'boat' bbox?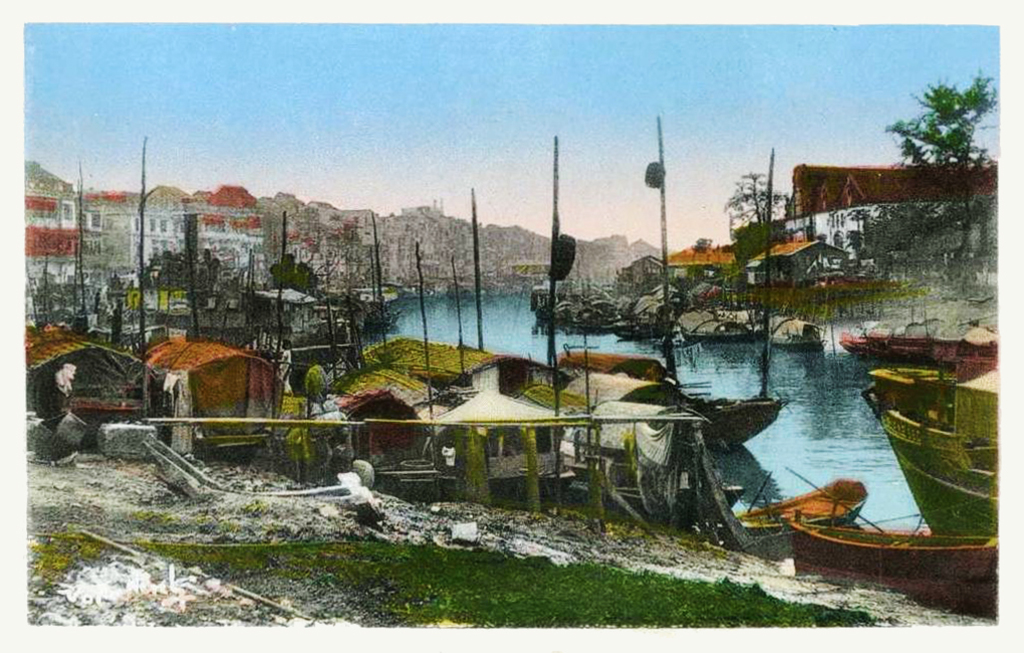
bbox(856, 363, 1023, 537)
